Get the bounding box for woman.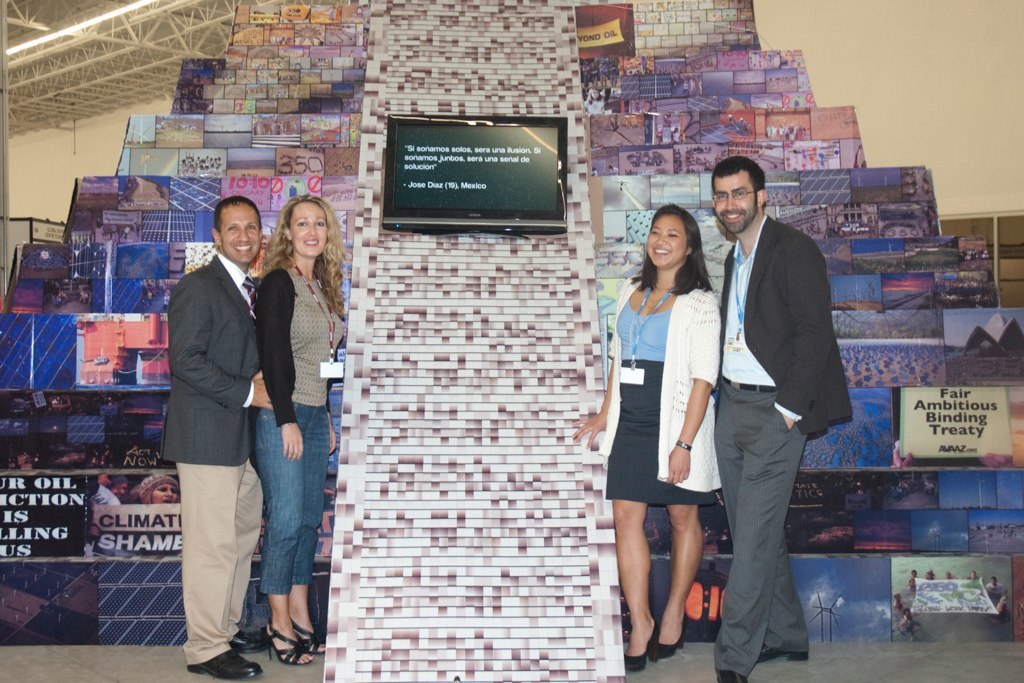
<region>252, 195, 344, 666</region>.
